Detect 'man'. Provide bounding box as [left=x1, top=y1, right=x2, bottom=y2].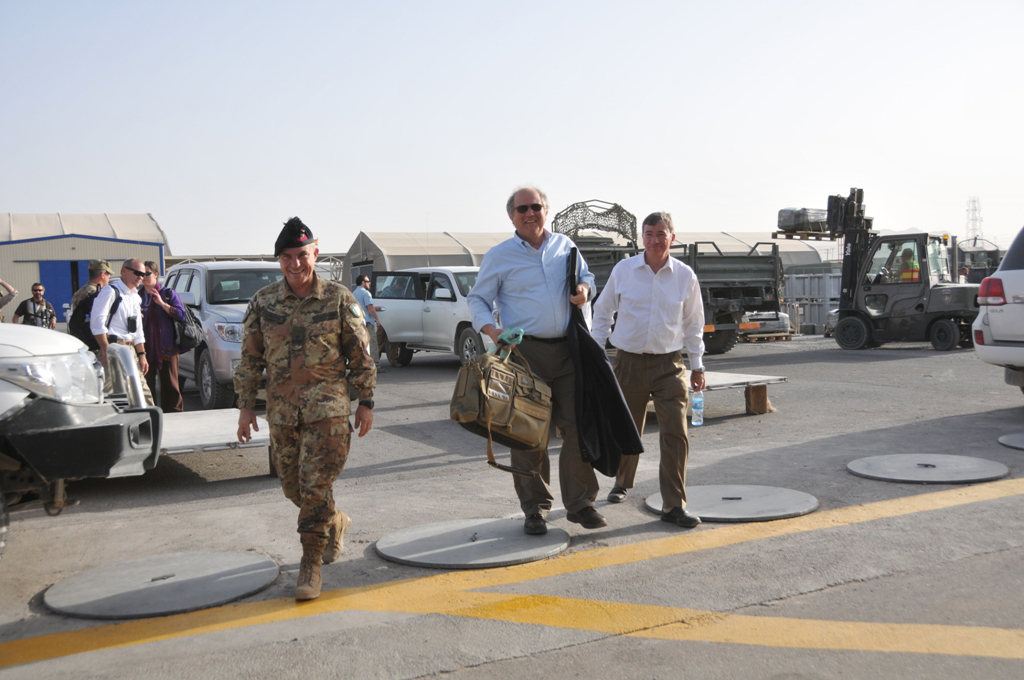
[left=464, top=182, right=602, bottom=540].
